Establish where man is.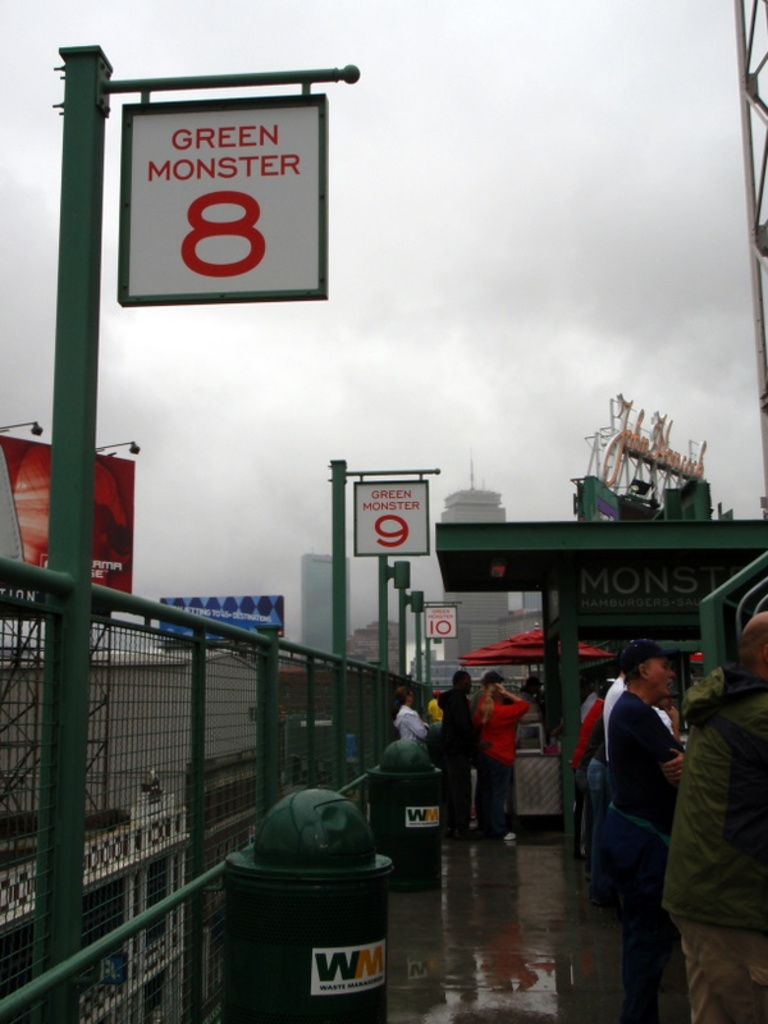
Established at {"x1": 662, "y1": 613, "x2": 767, "y2": 1023}.
